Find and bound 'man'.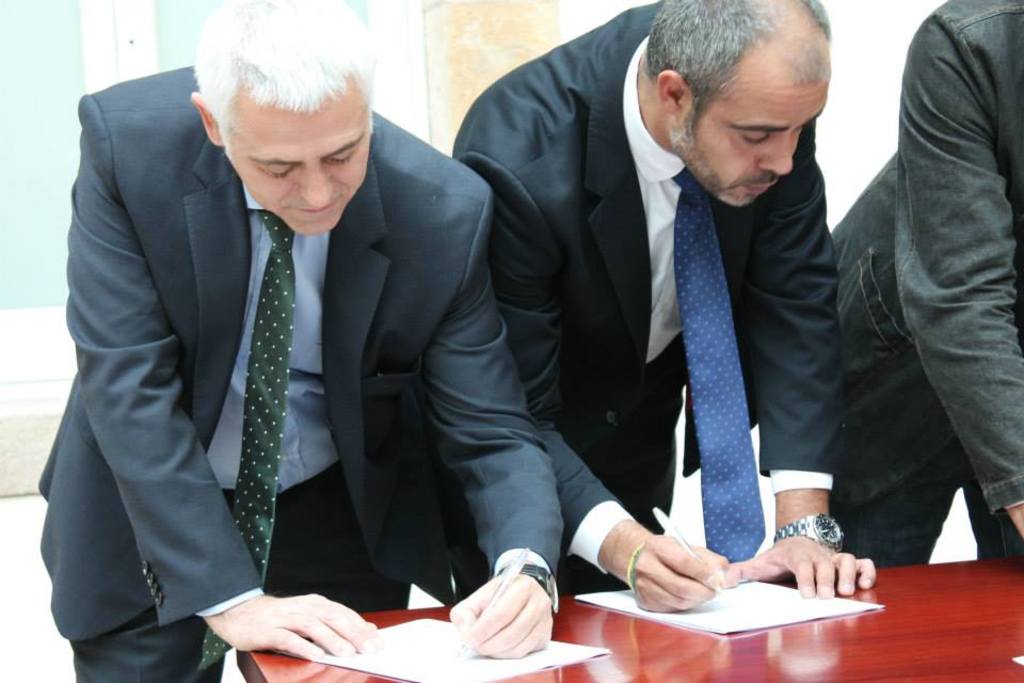
Bound: bbox=(451, 1, 881, 605).
